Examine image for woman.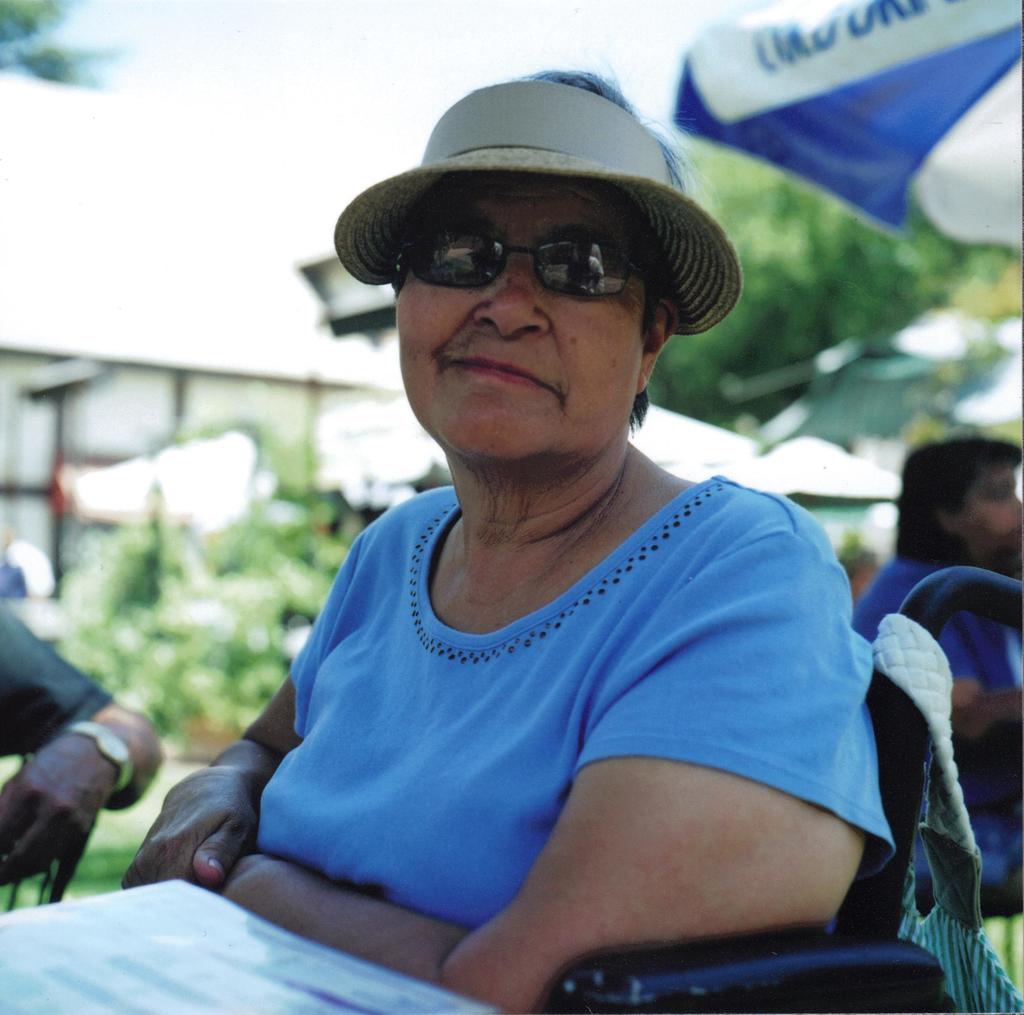
Examination result: <box>846,438,1023,936</box>.
